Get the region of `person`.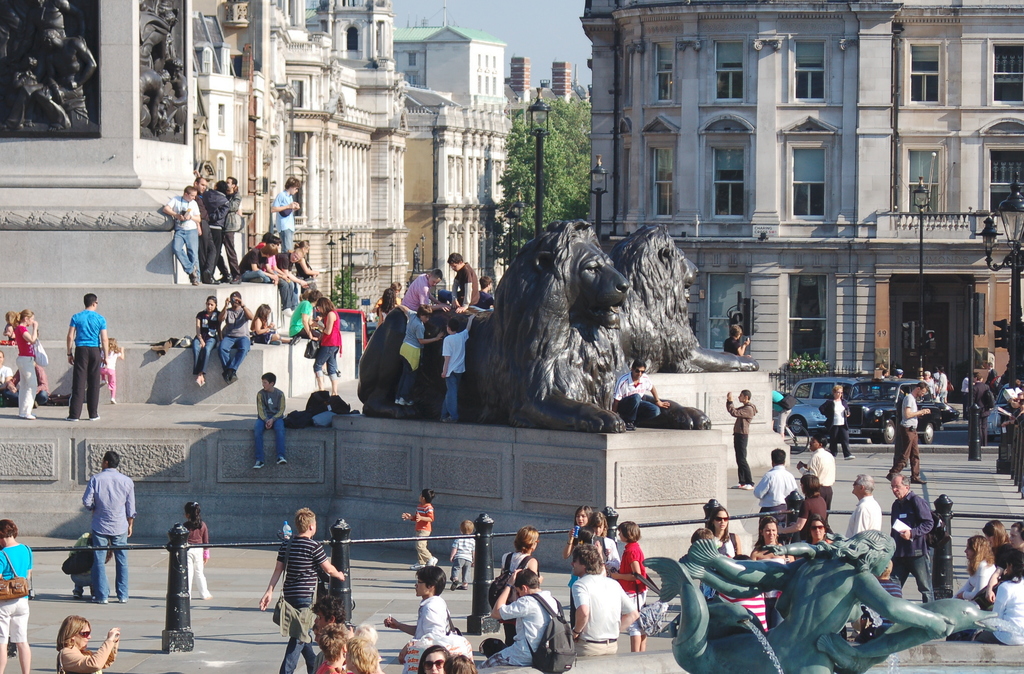
[left=584, top=504, right=616, bottom=578].
